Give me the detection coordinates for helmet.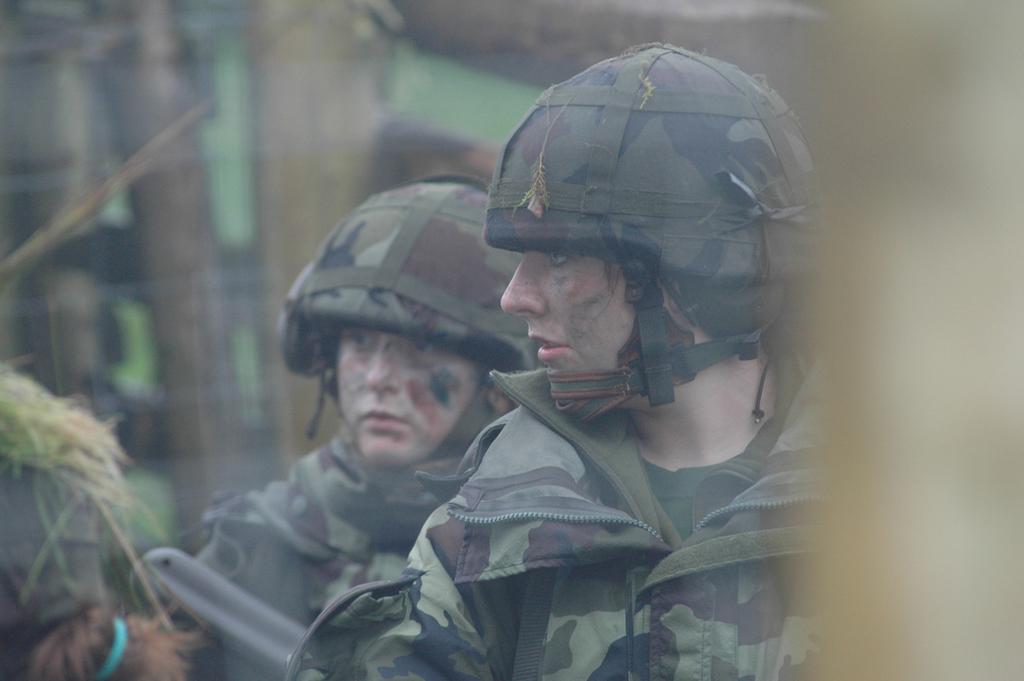
Rect(274, 177, 541, 461).
